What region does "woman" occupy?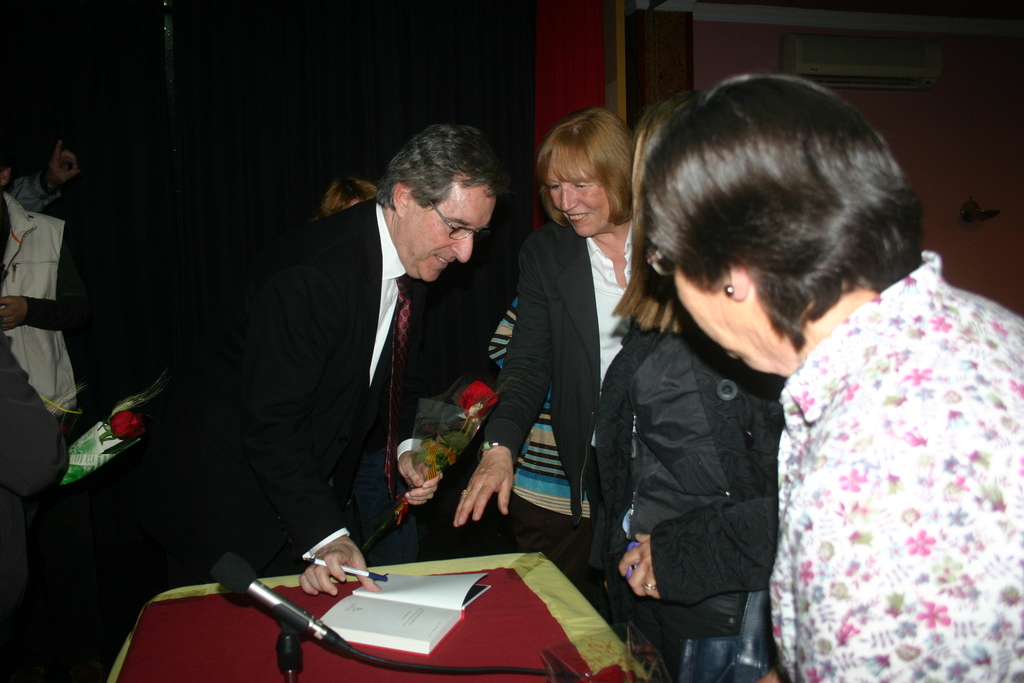
select_region(641, 76, 1023, 682).
